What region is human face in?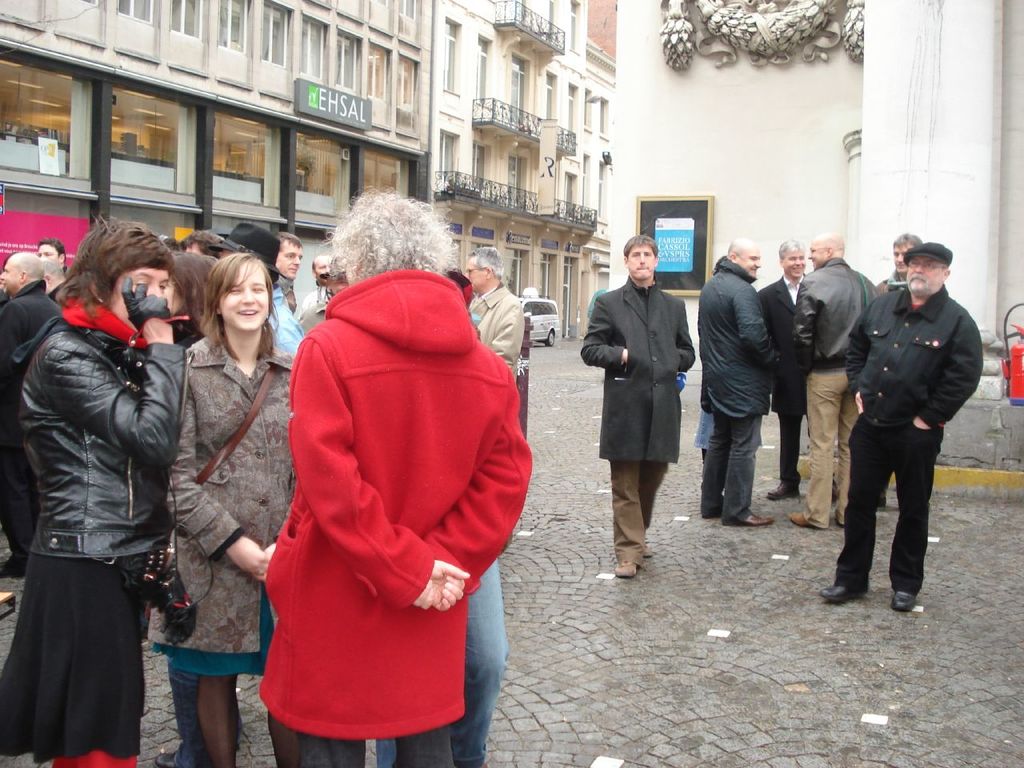
pyautogui.locateOnScreen(215, 263, 270, 334).
